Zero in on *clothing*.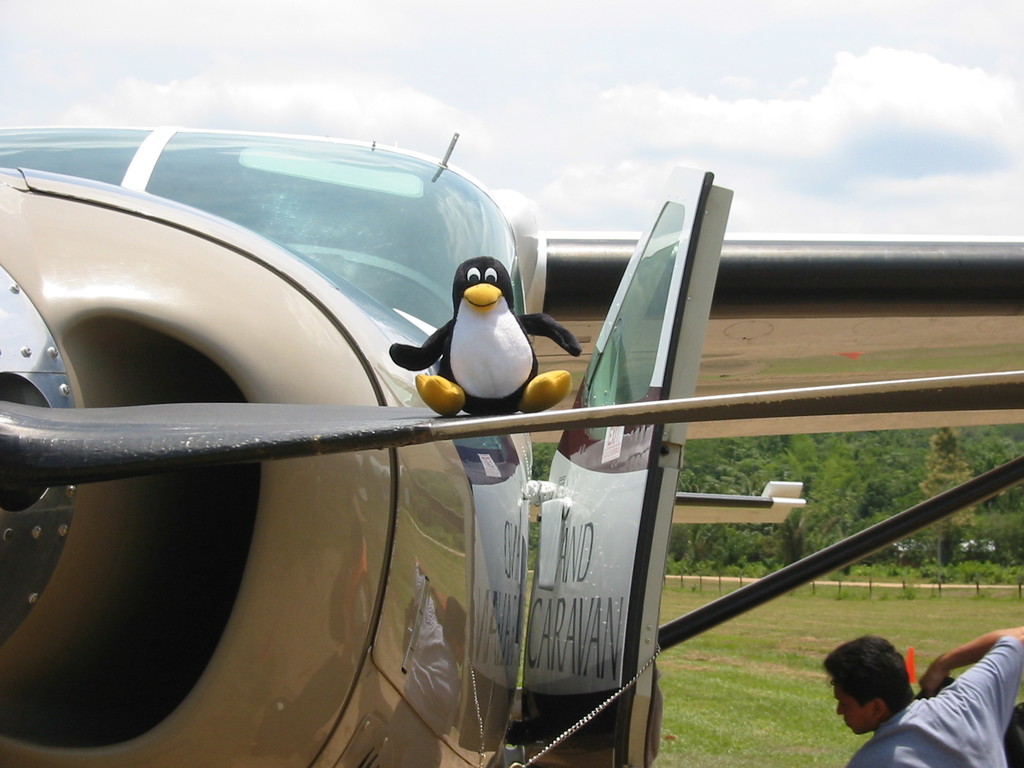
Zeroed in: Rect(840, 623, 1004, 767).
